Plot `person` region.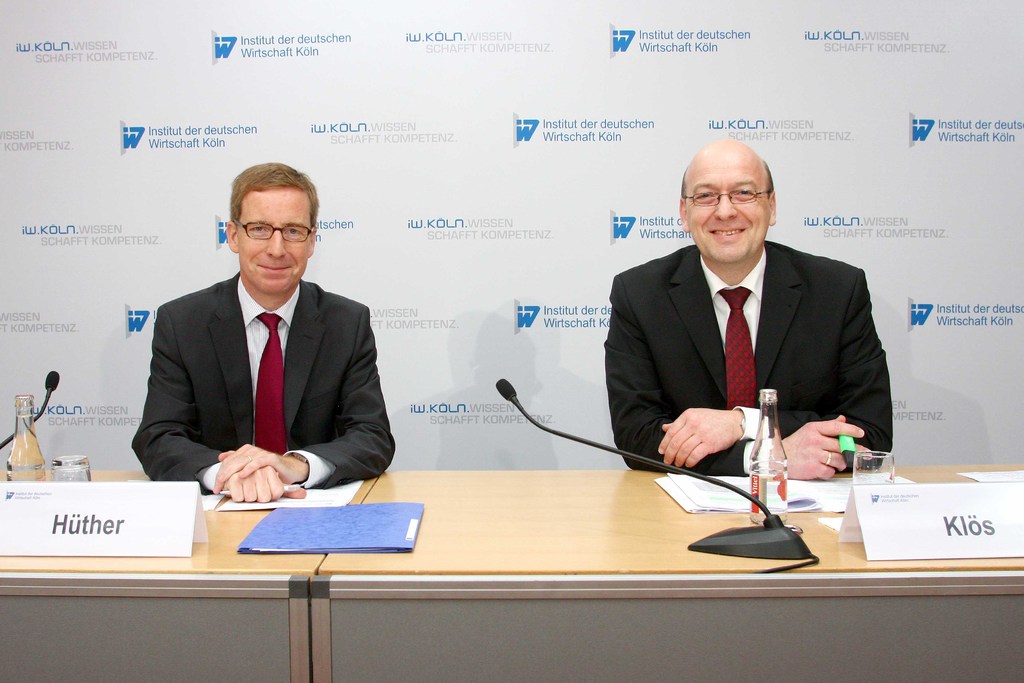
Plotted at BBox(132, 163, 393, 507).
